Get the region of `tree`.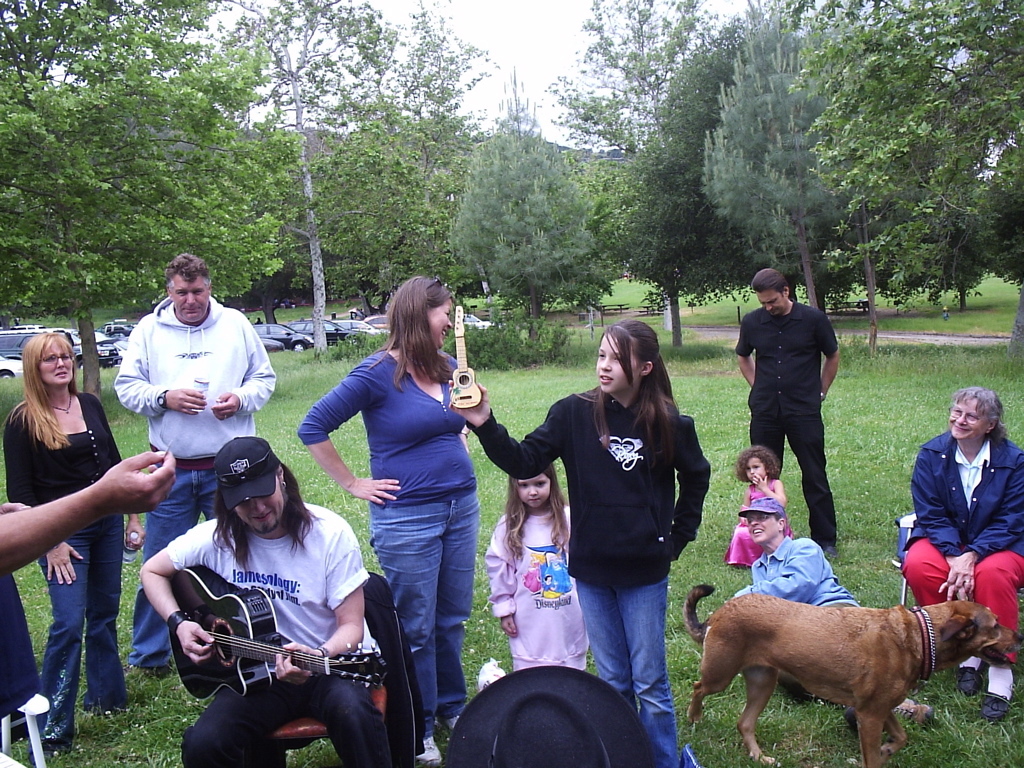
box=[786, 0, 1023, 344].
